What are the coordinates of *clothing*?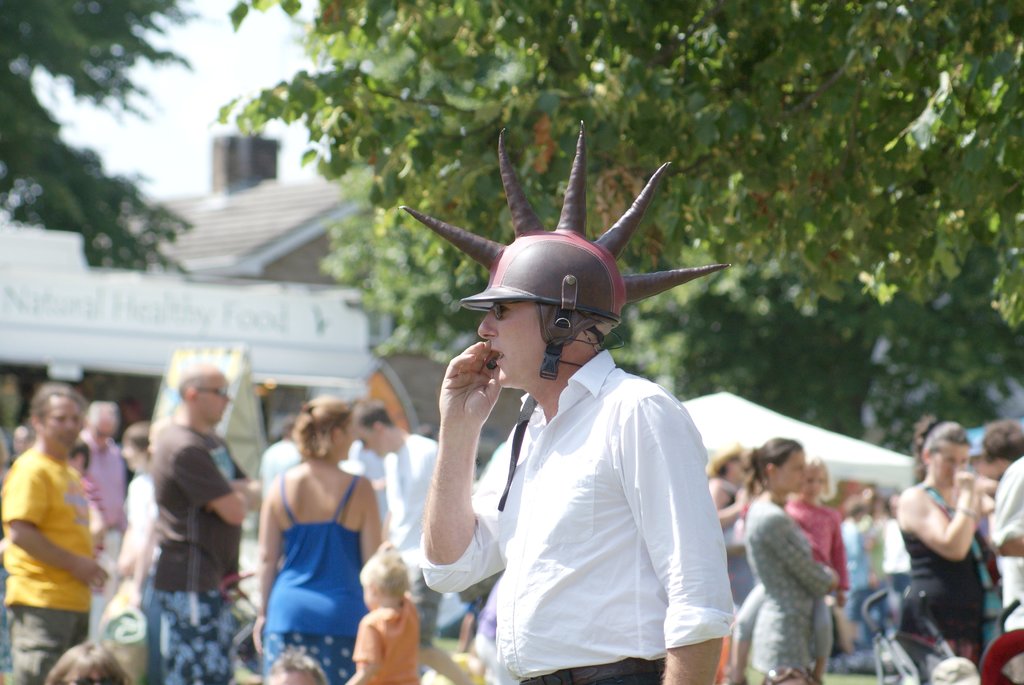
(x1=358, y1=605, x2=417, y2=684).
